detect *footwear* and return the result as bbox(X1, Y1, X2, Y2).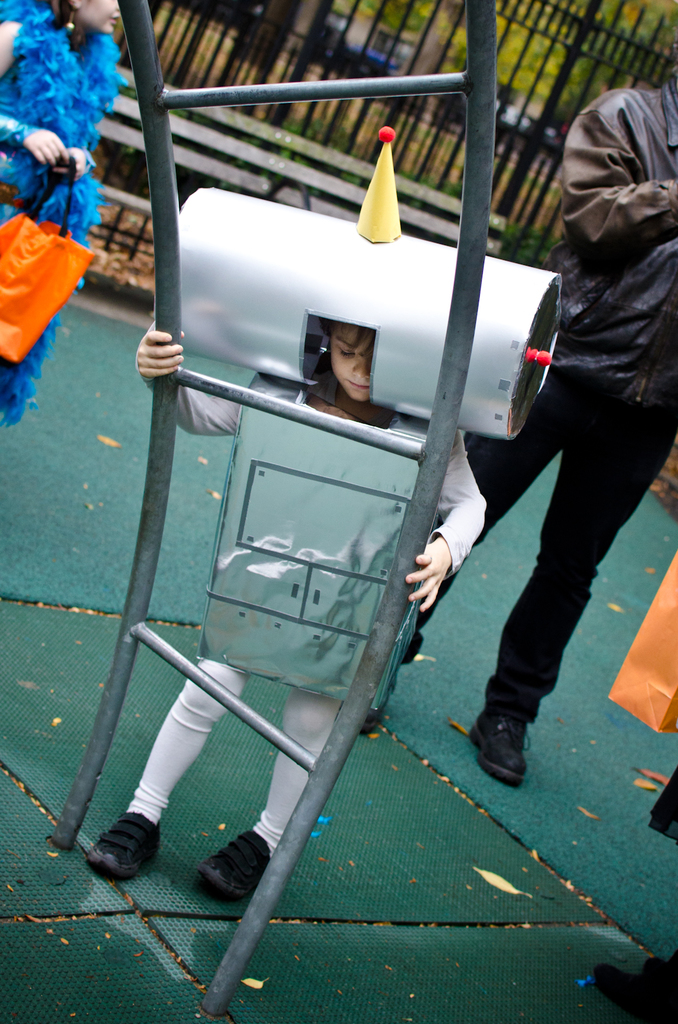
bbox(185, 832, 280, 904).
